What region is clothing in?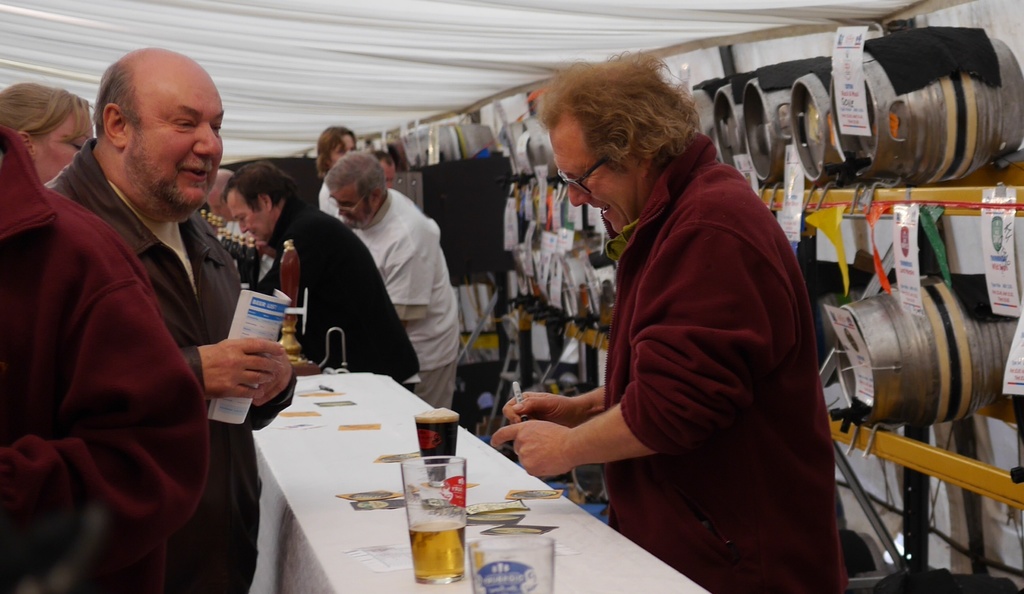
244,186,422,383.
